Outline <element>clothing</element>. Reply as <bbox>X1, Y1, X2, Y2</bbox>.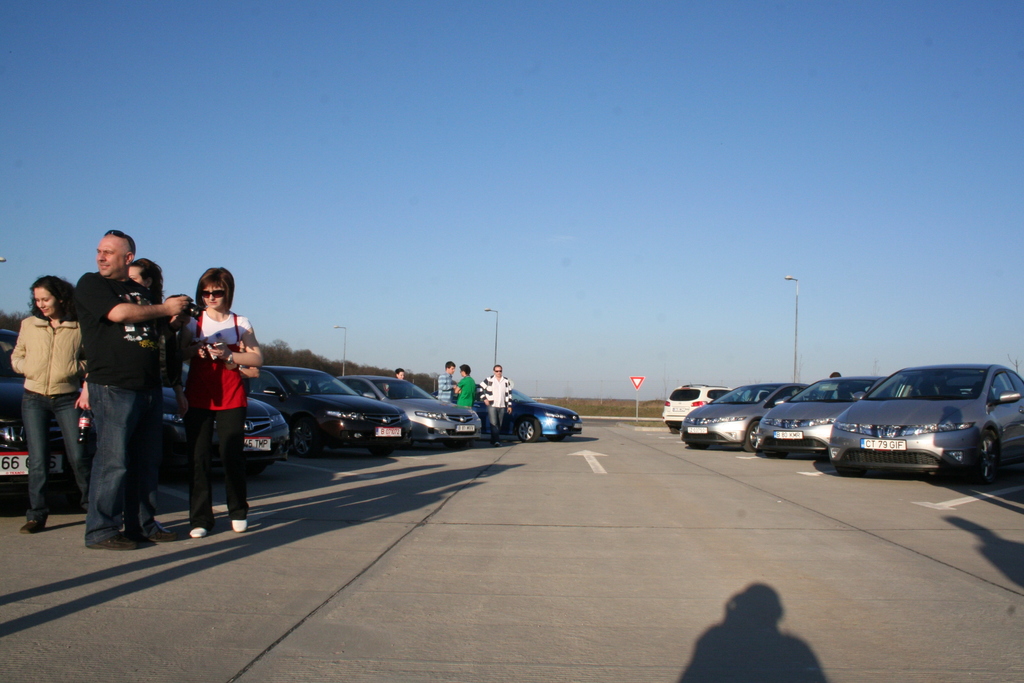
<bbox>87, 267, 159, 536</bbox>.
